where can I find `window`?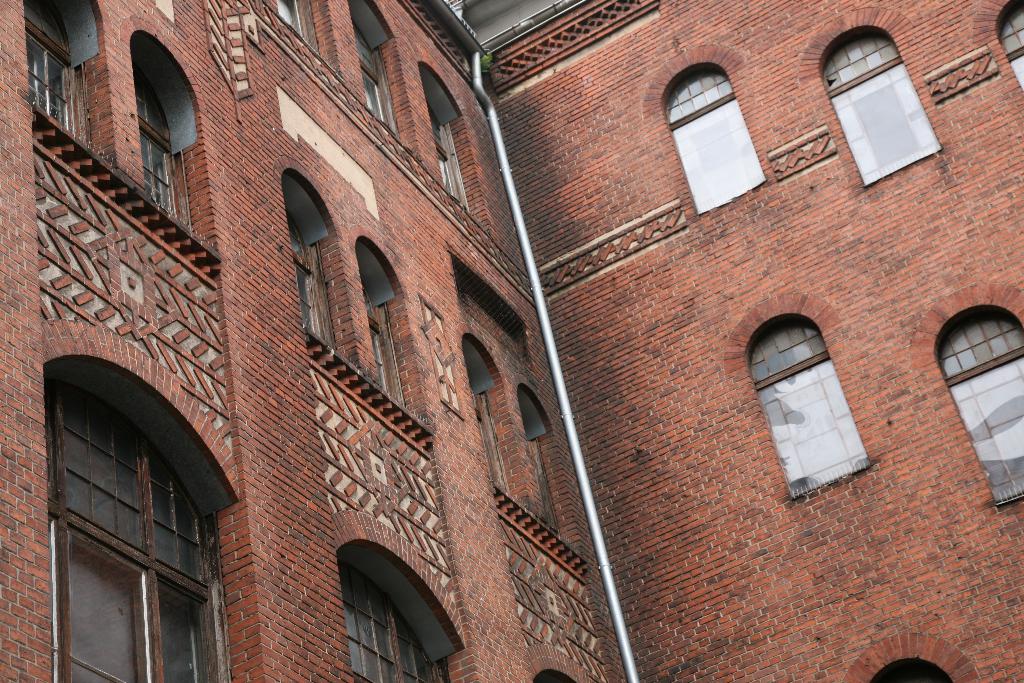
You can find it at 995,0,1023,88.
